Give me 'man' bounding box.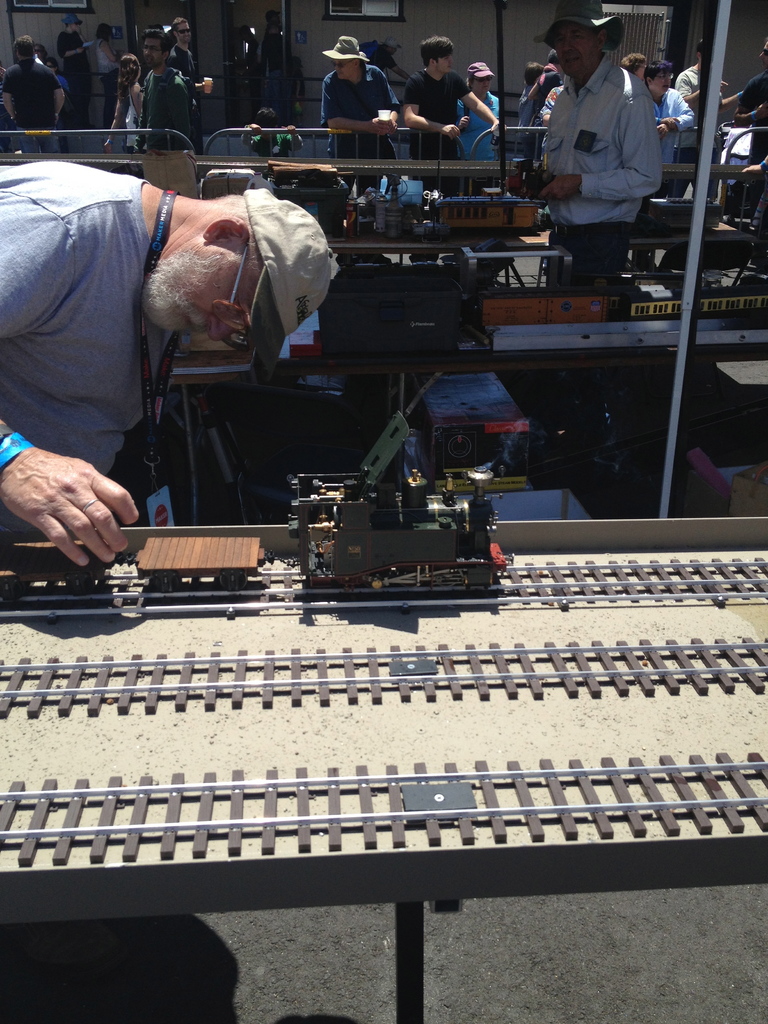
rect(318, 25, 416, 161).
